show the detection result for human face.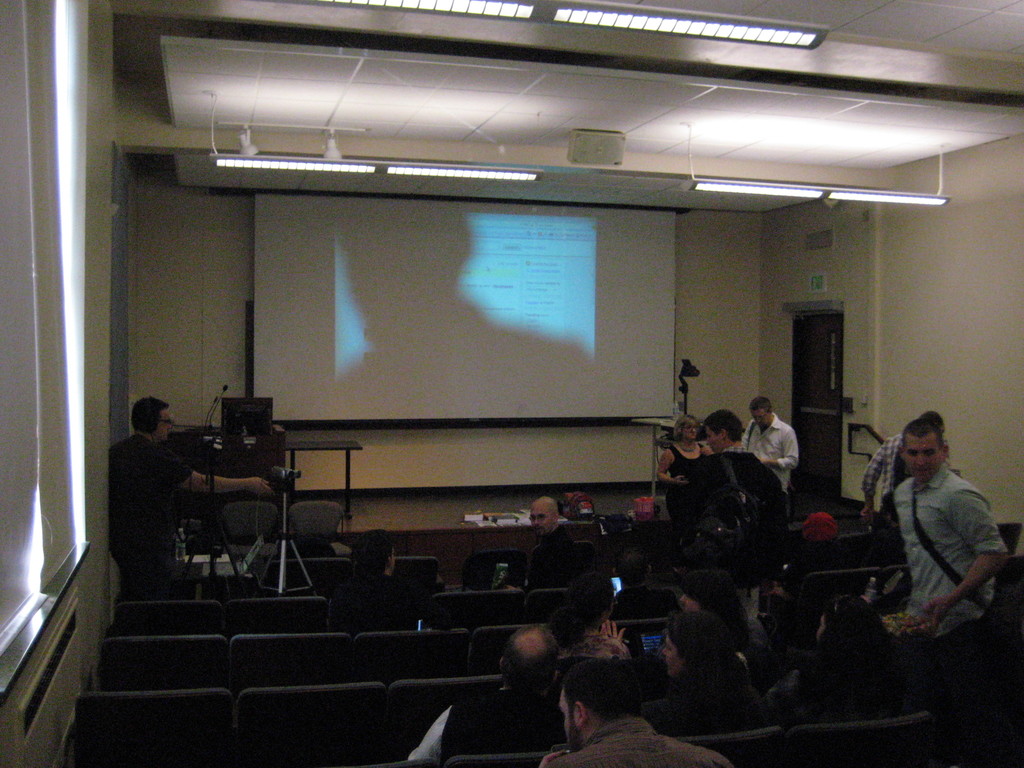
<box>704,425,718,449</box>.
